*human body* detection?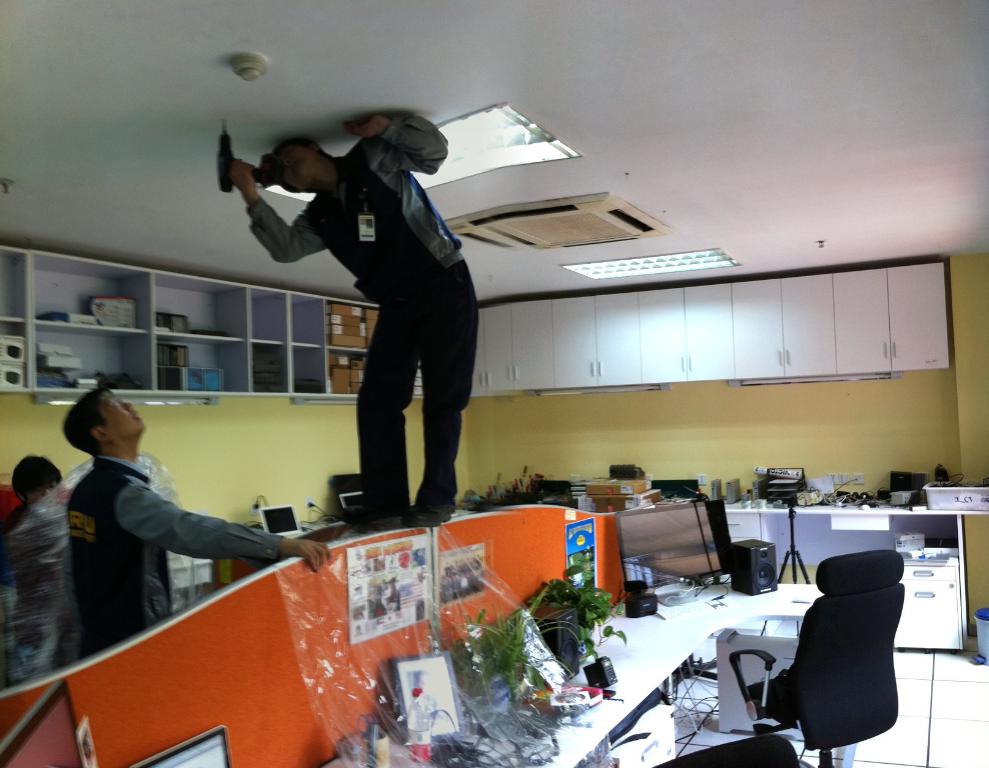
0 455 66 672
